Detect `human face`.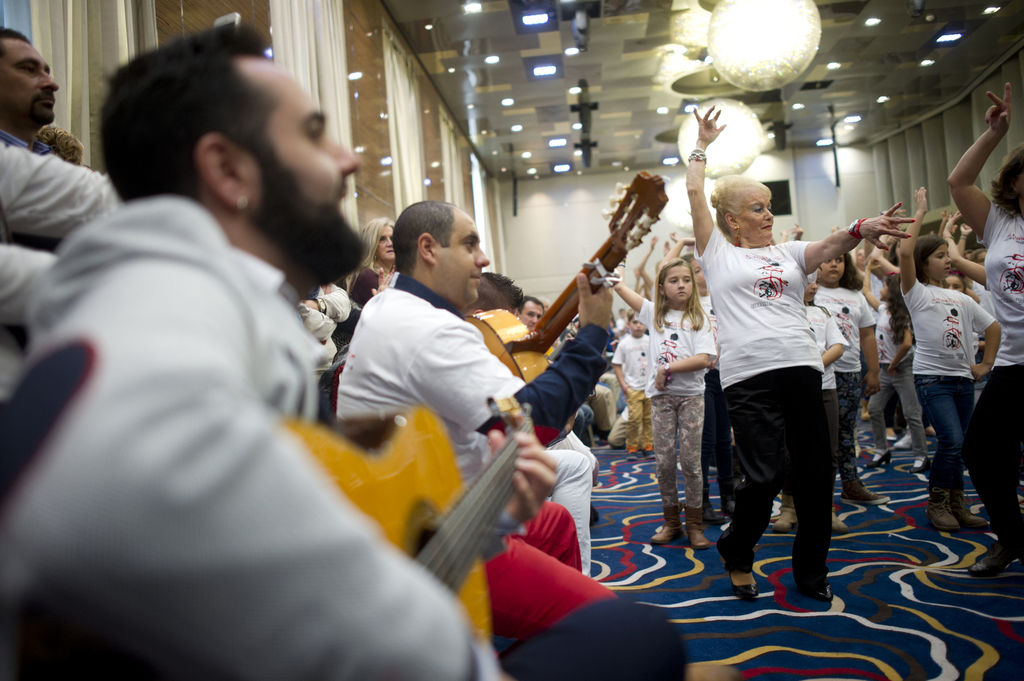
Detected at 240, 58, 372, 272.
